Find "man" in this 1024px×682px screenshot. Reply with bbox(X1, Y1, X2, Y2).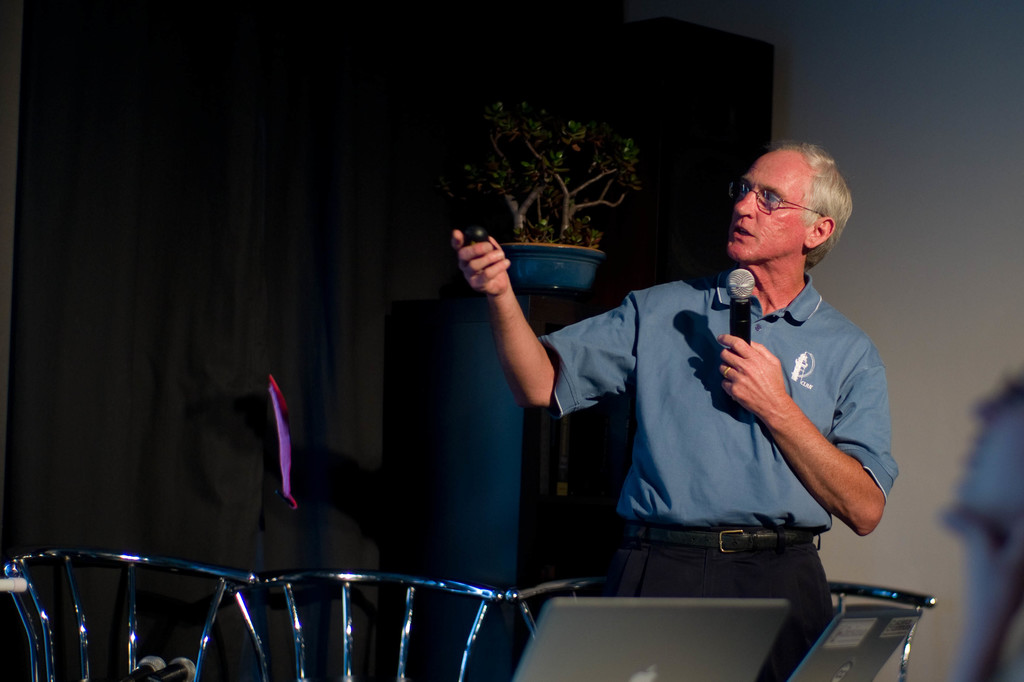
bbox(429, 166, 922, 631).
